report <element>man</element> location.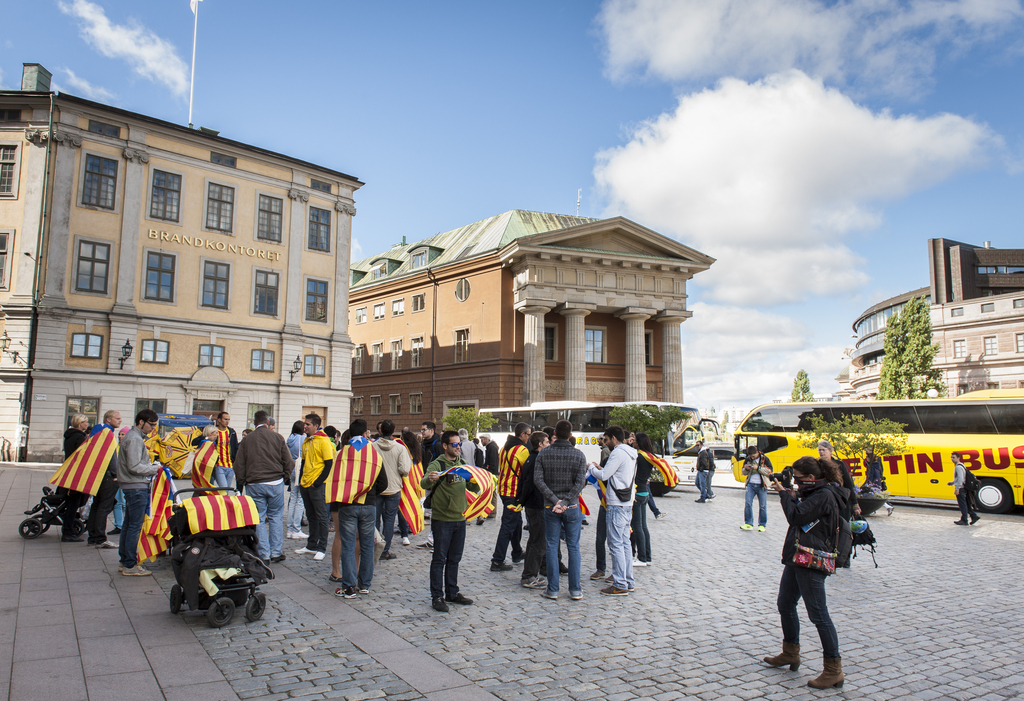
Report: left=215, top=409, right=239, bottom=464.
